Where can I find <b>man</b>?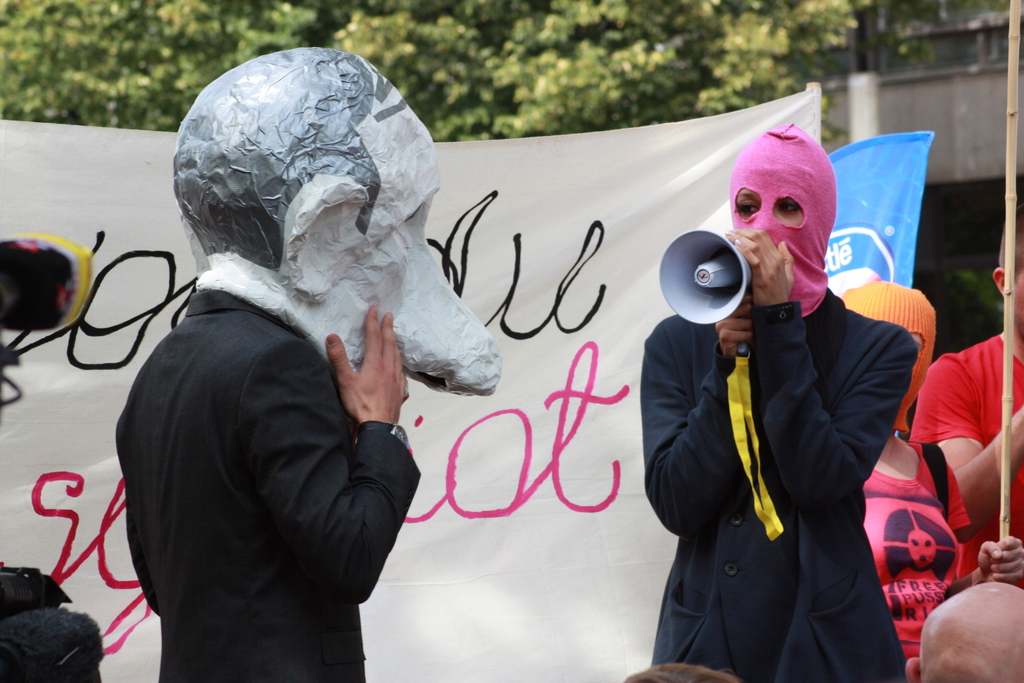
You can find it at [left=636, top=119, right=922, bottom=682].
